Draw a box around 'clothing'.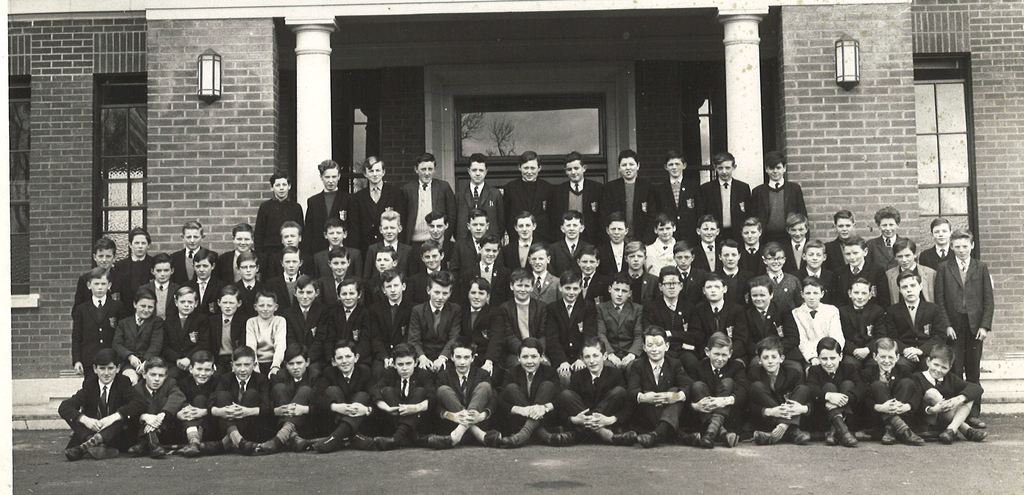
pyautogui.locateOnScreen(177, 371, 235, 439).
